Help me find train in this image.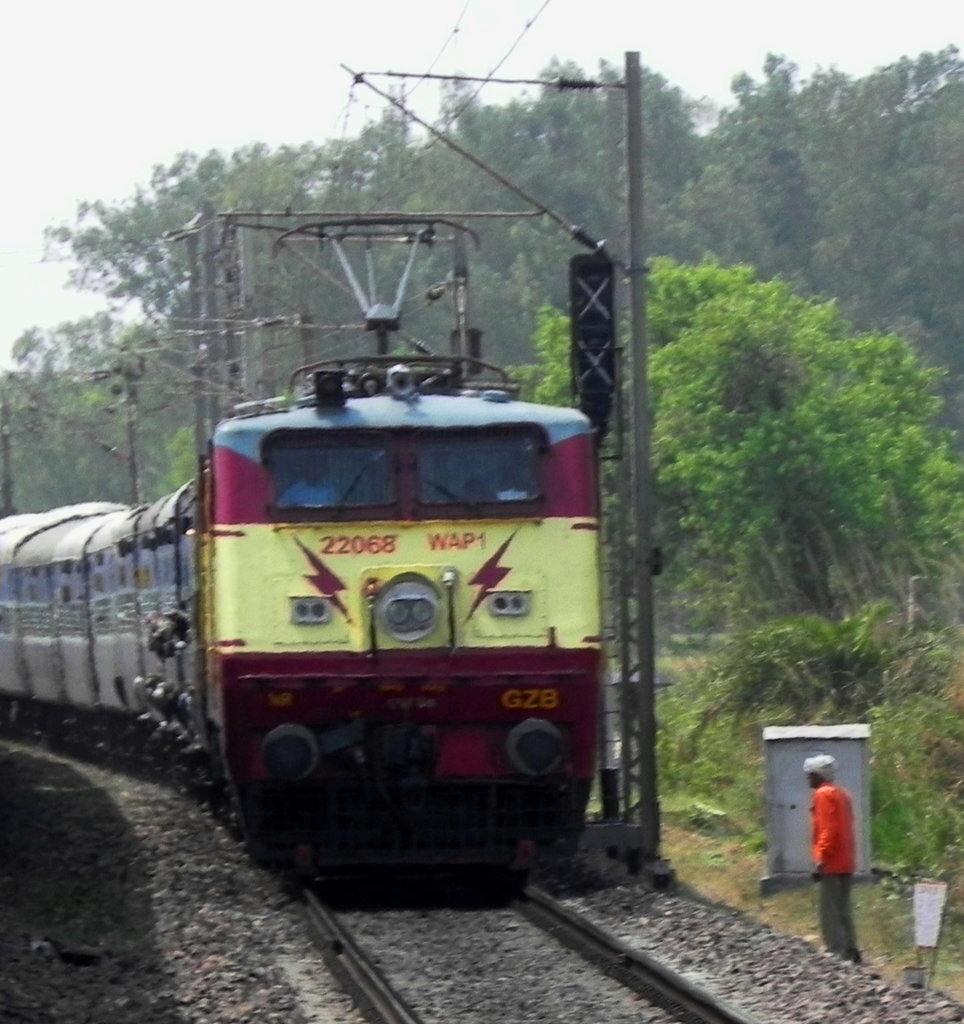
Found it: box=[0, 214, 610, 892].
